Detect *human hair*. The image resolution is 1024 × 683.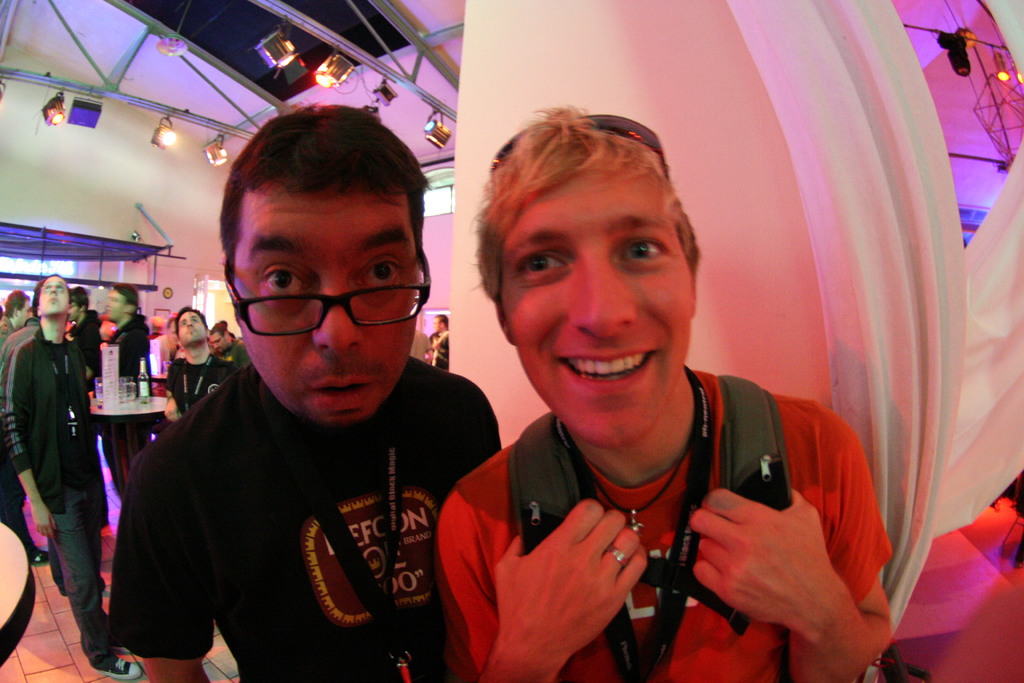
[x1=218, y1=97, x2=435, y2=287].
